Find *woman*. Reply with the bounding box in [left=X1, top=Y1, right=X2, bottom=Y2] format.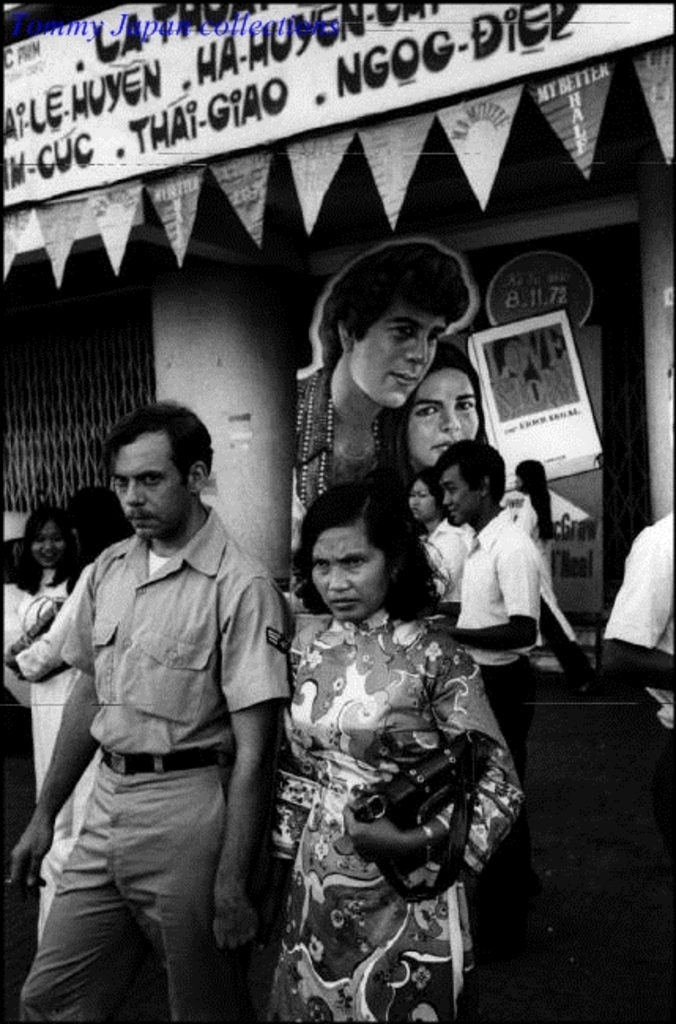
[left=399, top=466, right=470, bottom=625].
